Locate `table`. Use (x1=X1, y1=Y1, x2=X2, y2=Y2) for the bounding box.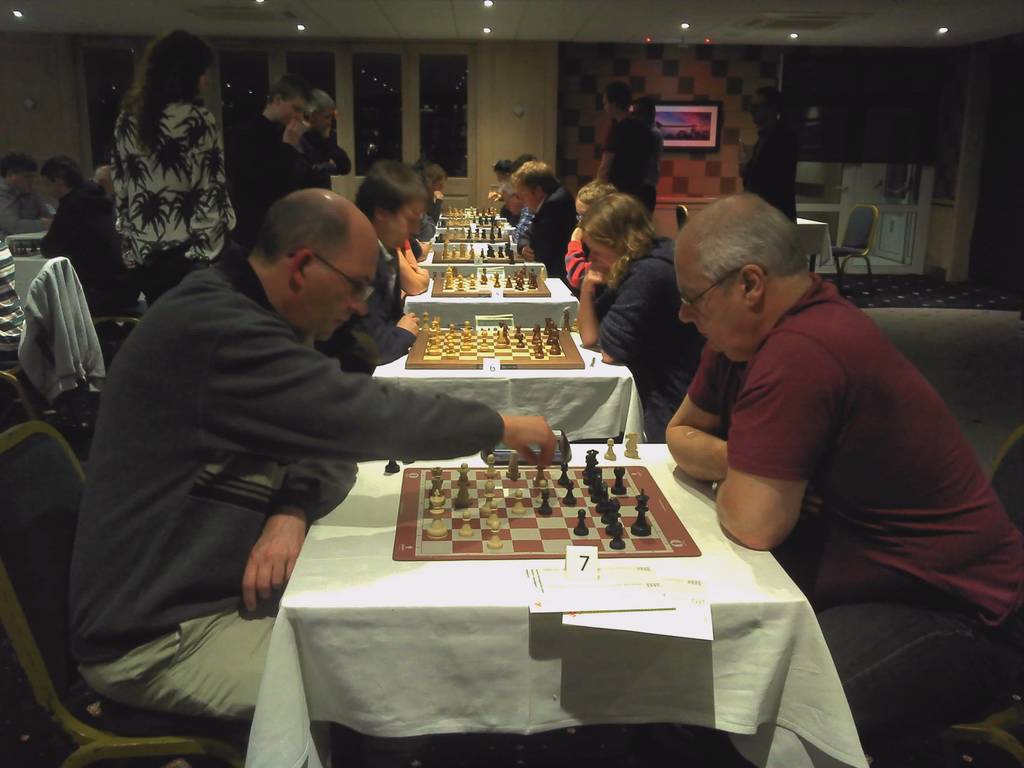
(x1=371, y1=335, x2=649, y2=445).
